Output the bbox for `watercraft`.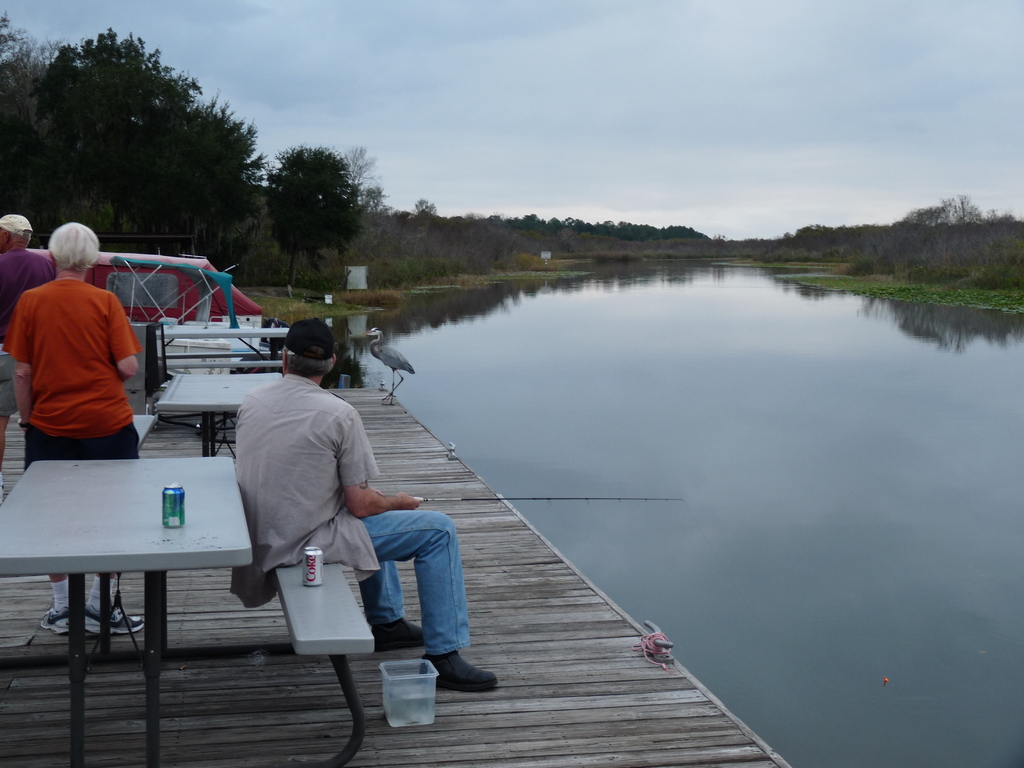
[0,244,790,767].
